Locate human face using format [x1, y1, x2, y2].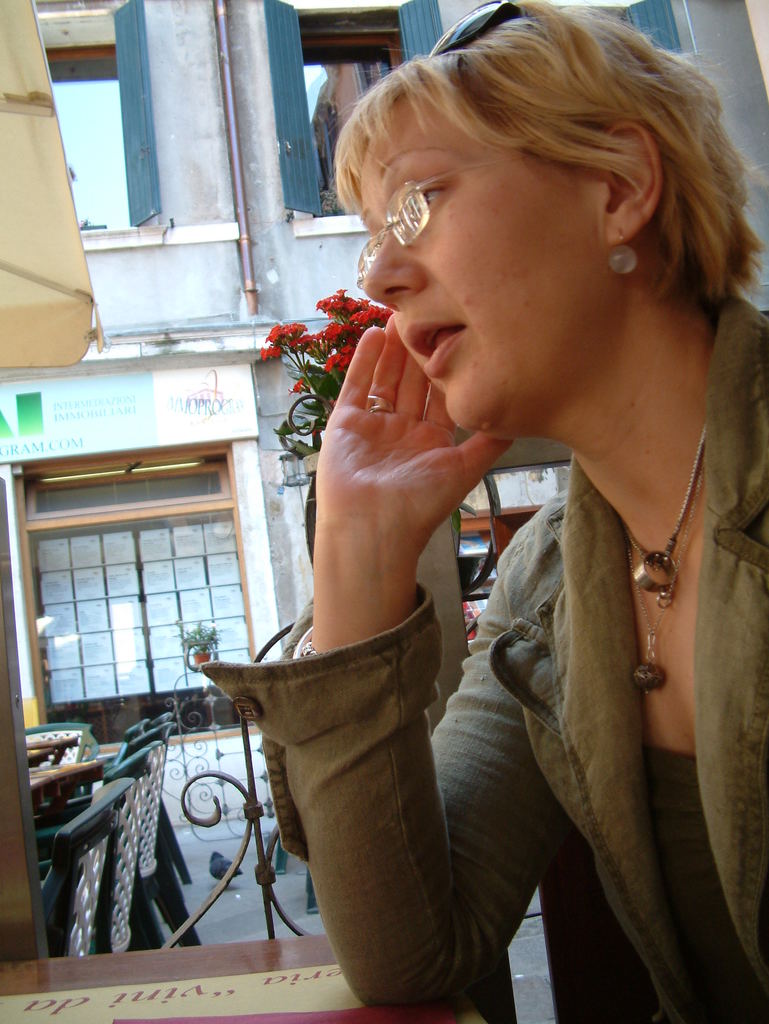
[356, 102, 598, 430].
